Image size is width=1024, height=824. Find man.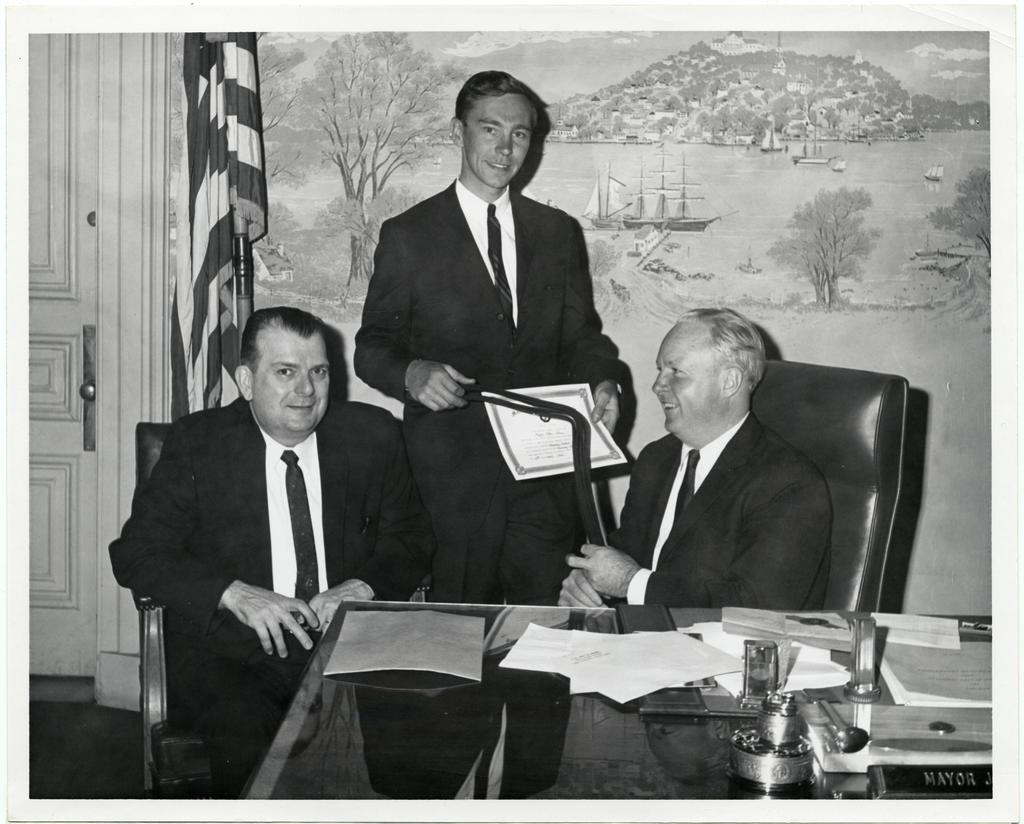
(left=556, top=306, right=829, bottom=615).
